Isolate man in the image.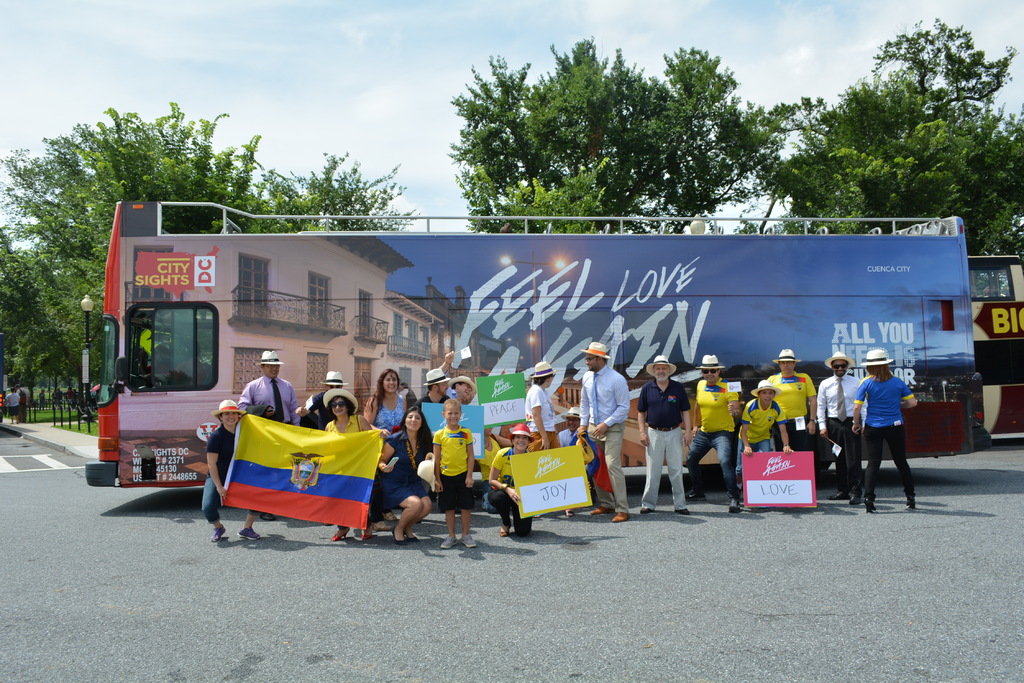
Isolated region: bbox=(630, 357, 694, 511).
